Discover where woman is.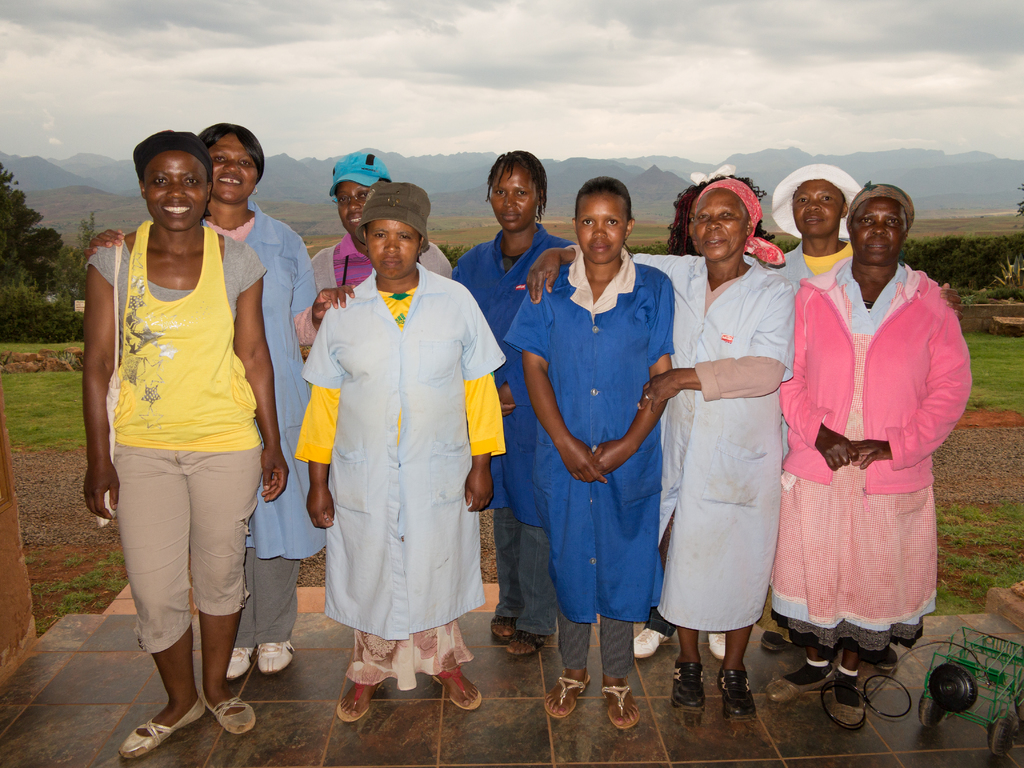
Discovered at pyautogui.locateOnScreen(772, 177, 975, 732).
